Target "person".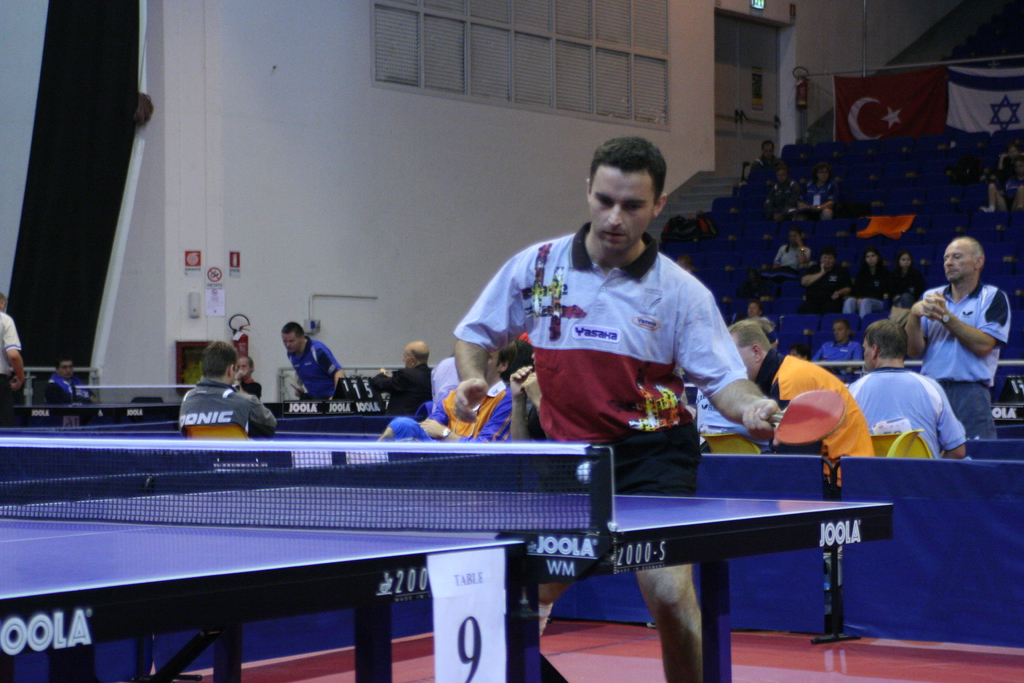
Target region: bbox=(281, 320, 345, 402).
